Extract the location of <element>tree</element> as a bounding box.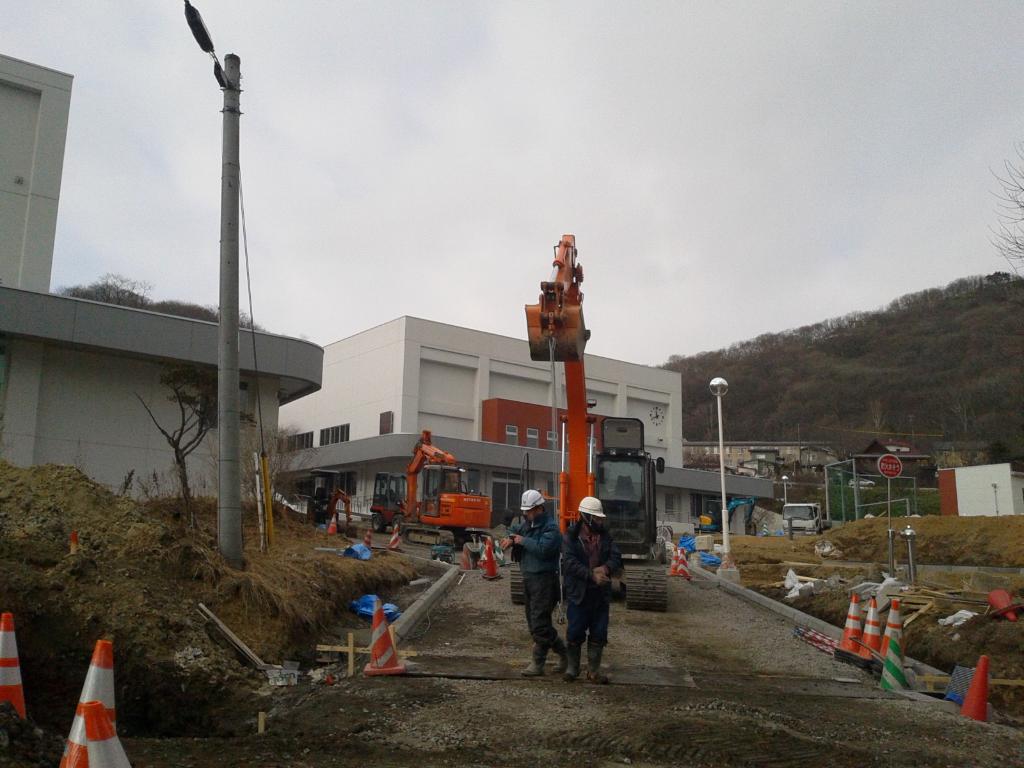
bbox(134, 366, 257, 532).
